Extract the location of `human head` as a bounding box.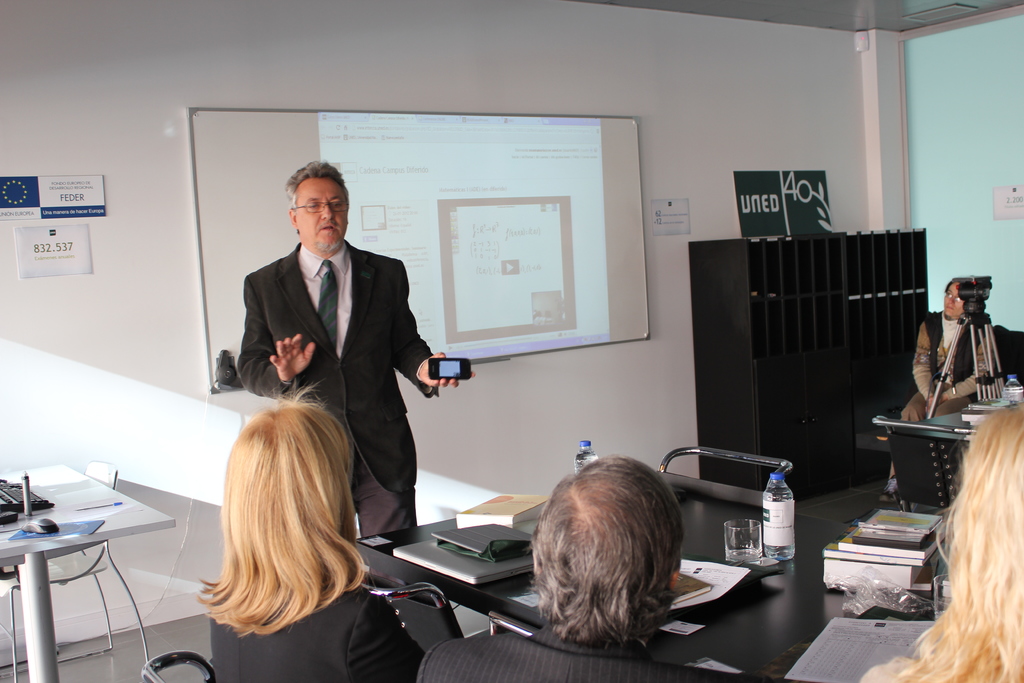
locate(530, 457, 689, 642).
